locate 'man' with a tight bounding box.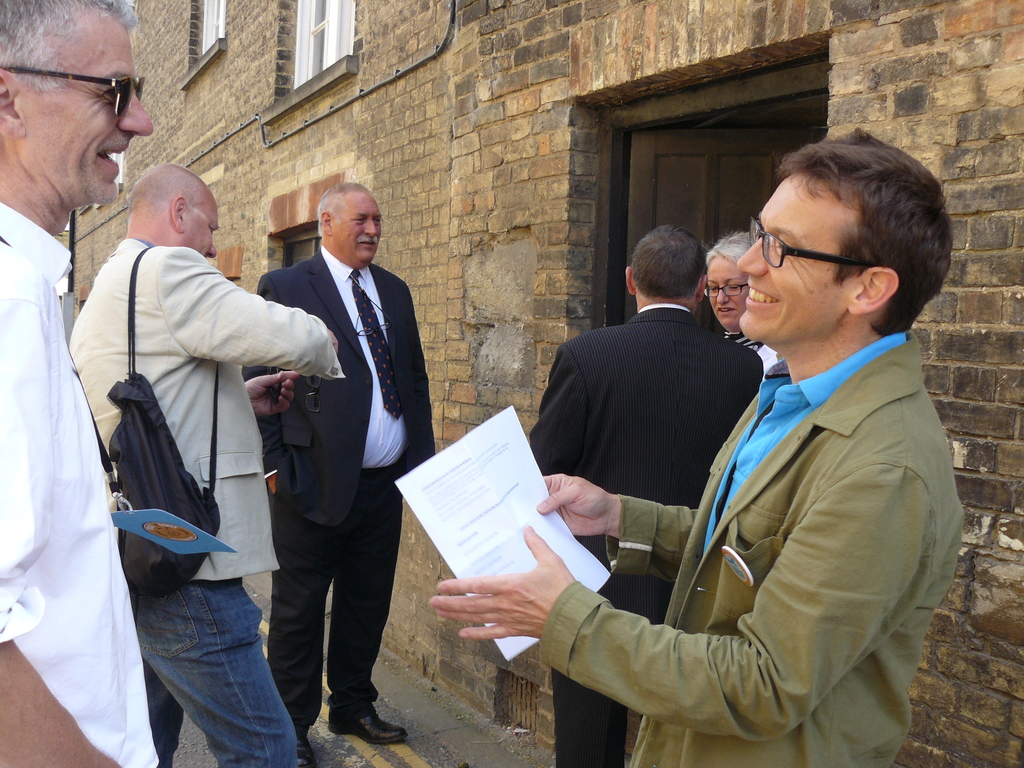
x1=428, y1=124, x2=963, y2=767.
